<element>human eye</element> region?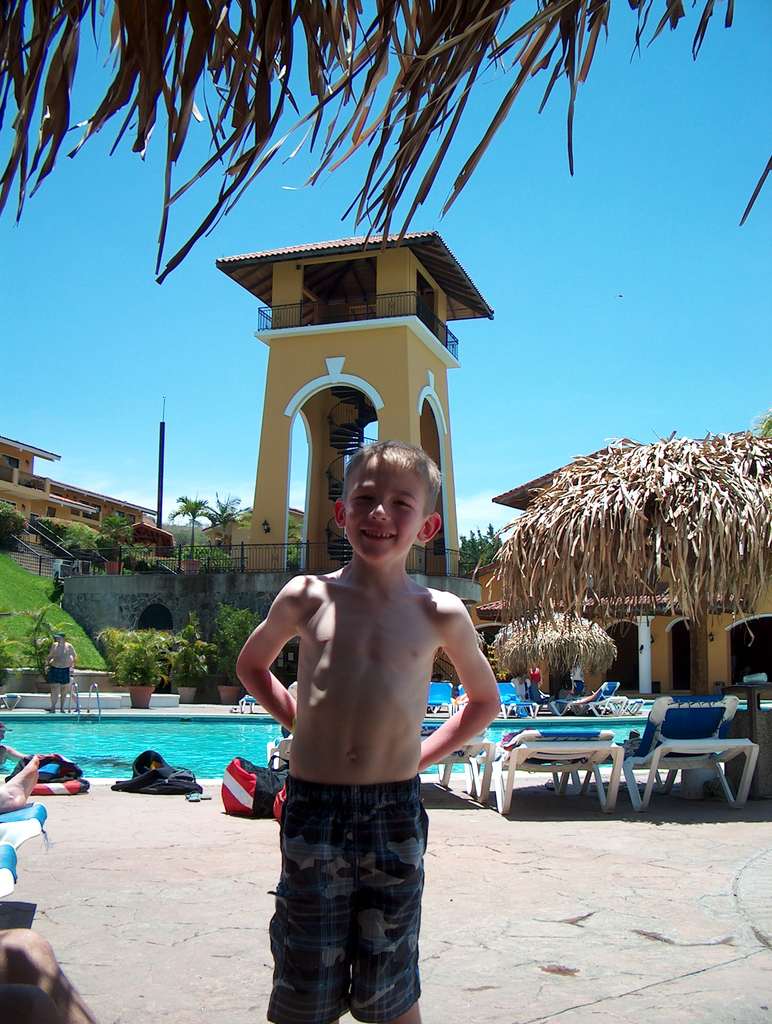
BBox(352, 490, 377, 509)
